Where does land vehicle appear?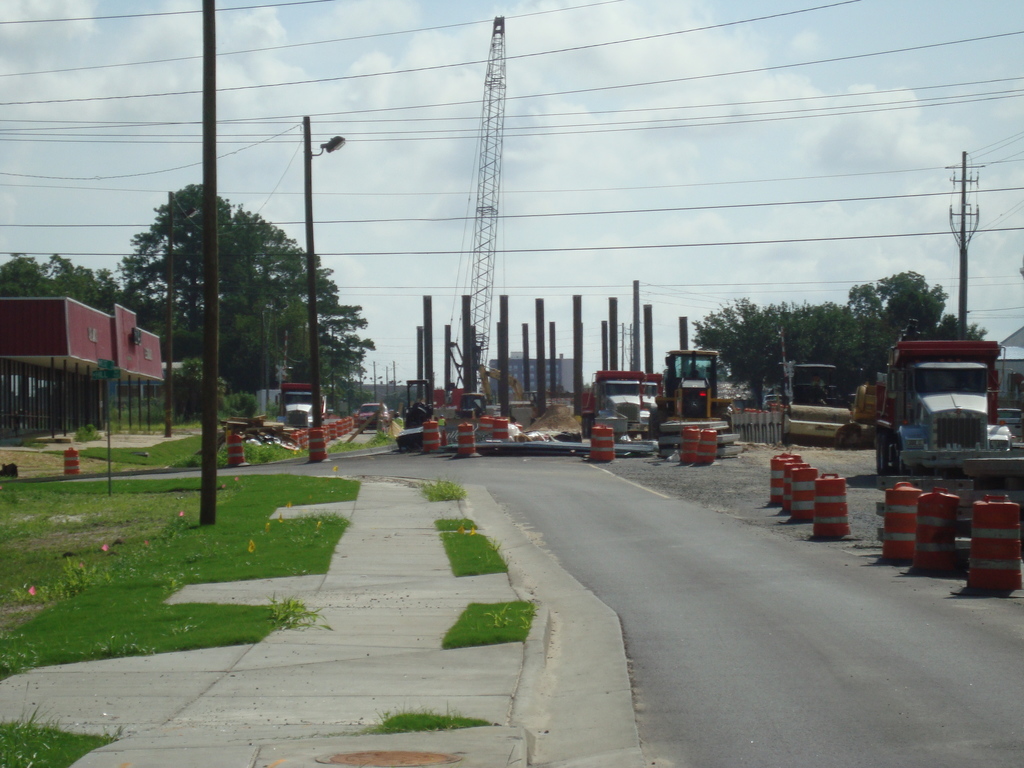
Appears at 662 345 722 424.
